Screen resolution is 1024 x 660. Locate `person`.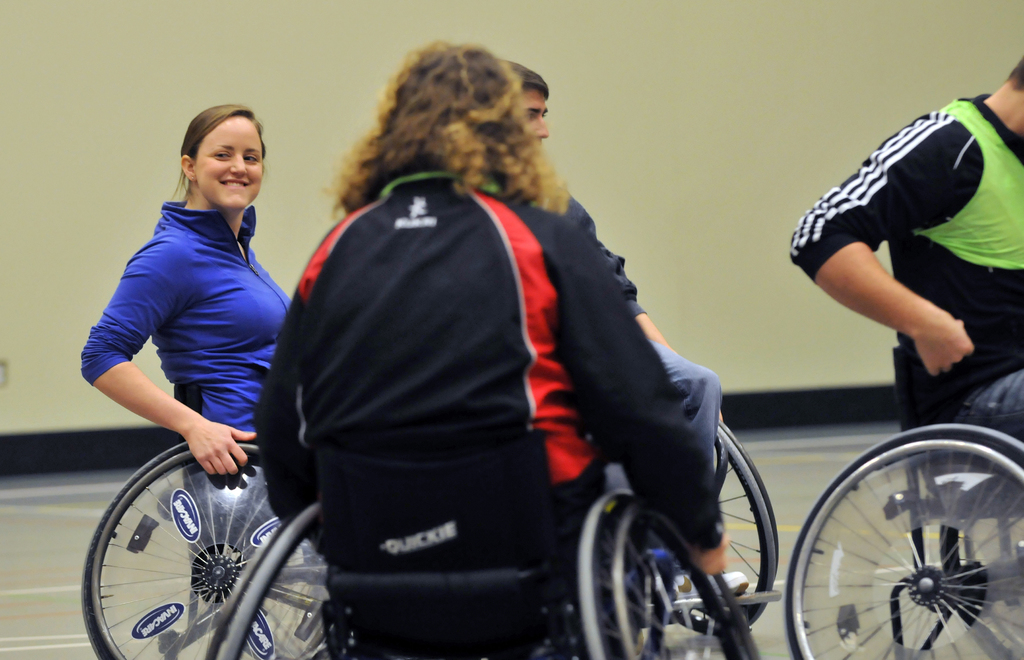
left=790, top=56, right=1023, bottom=520.
